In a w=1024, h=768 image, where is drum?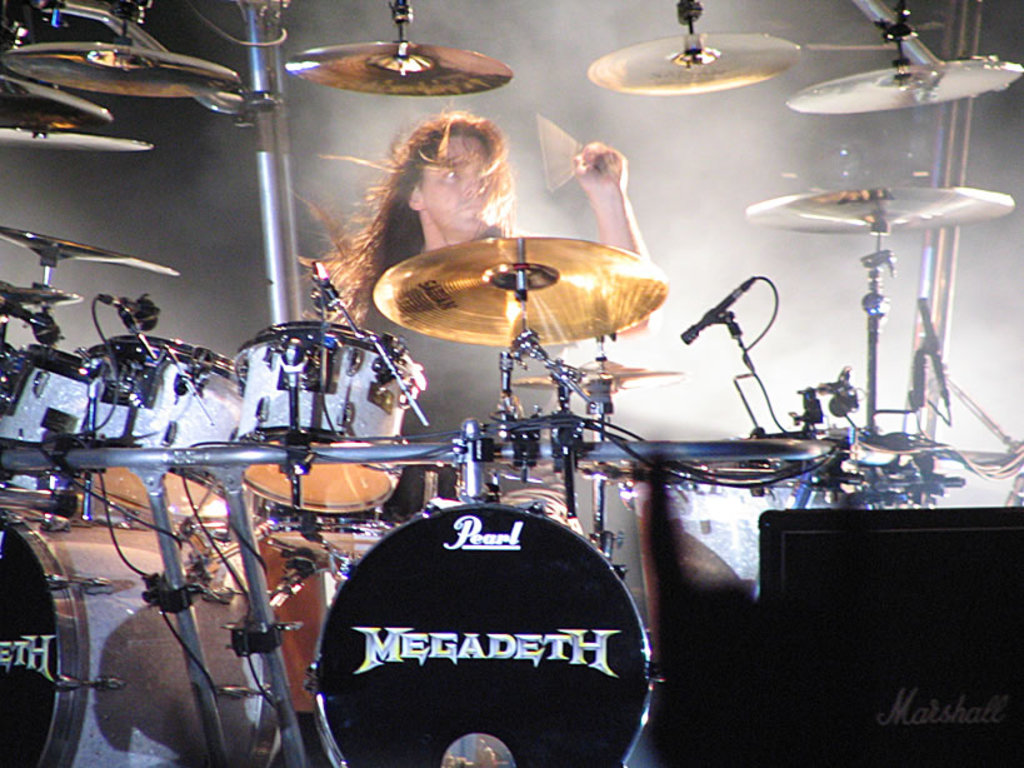
(x1=74, y1=329, x2=241, y2=525).
